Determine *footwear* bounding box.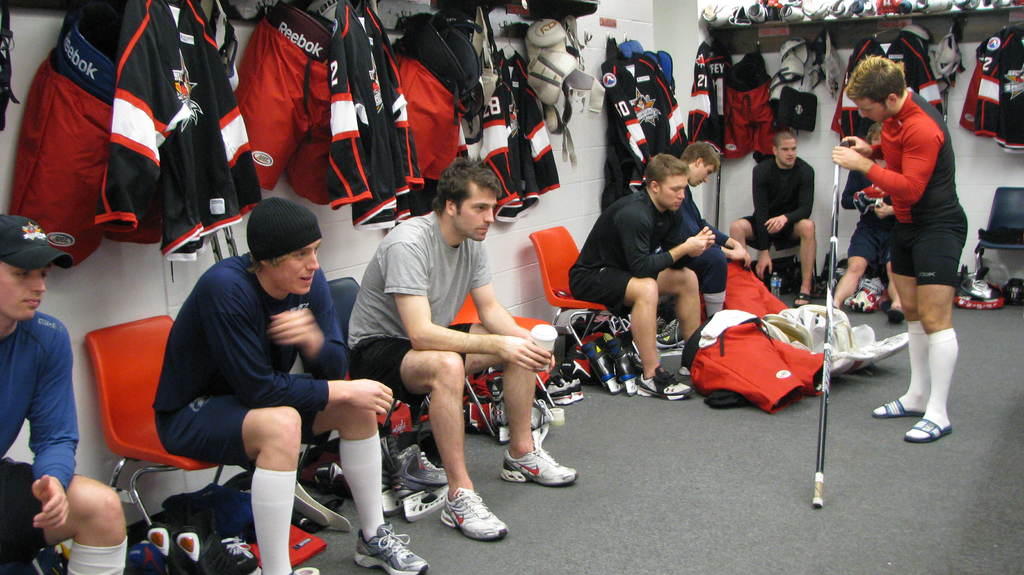
Determined: 887,305,908,324.
